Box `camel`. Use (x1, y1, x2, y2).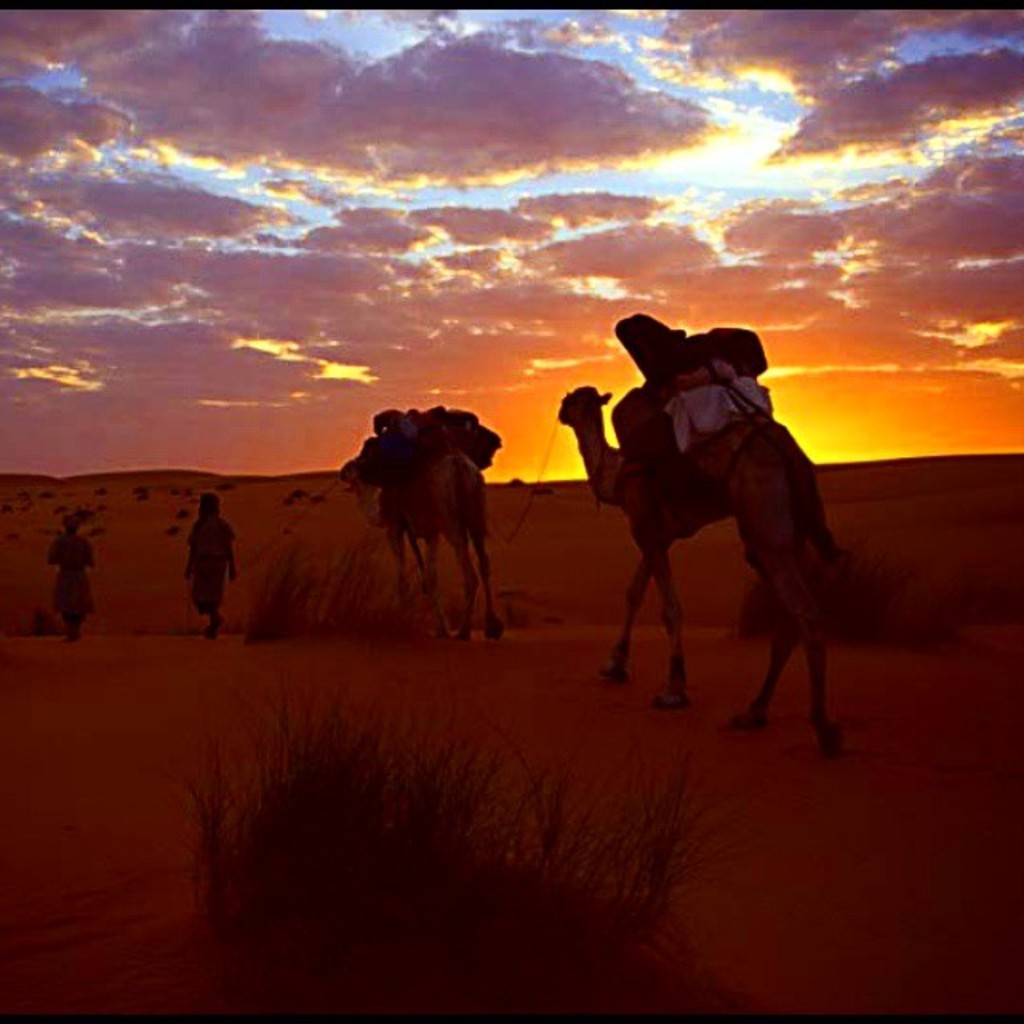
(341, 422, 498, 646).
